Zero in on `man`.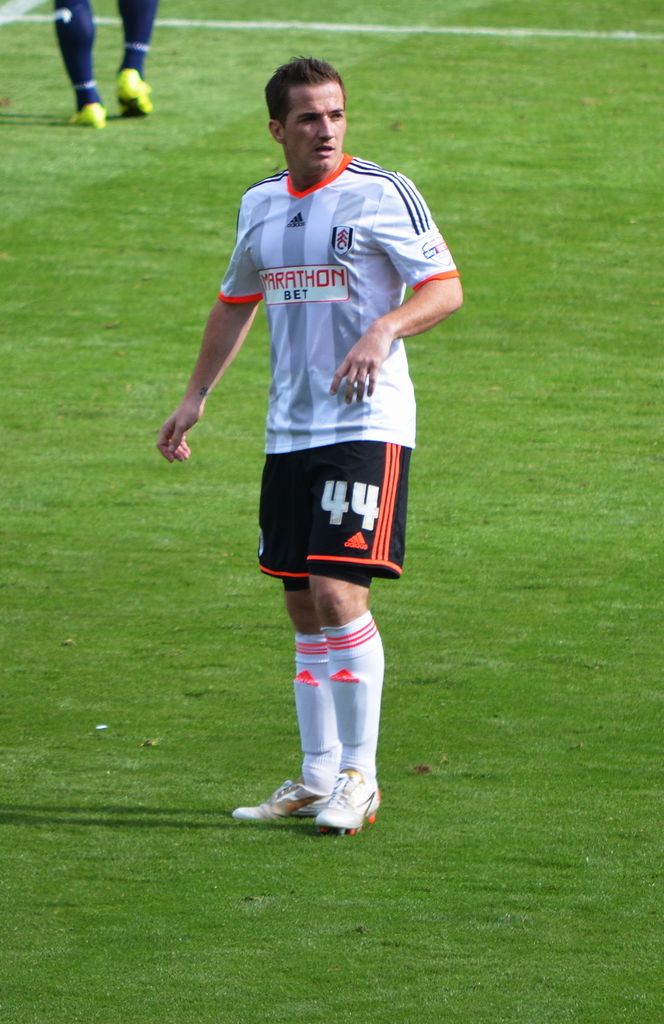
Zeroed in: region(186, 35, 437, 845).
